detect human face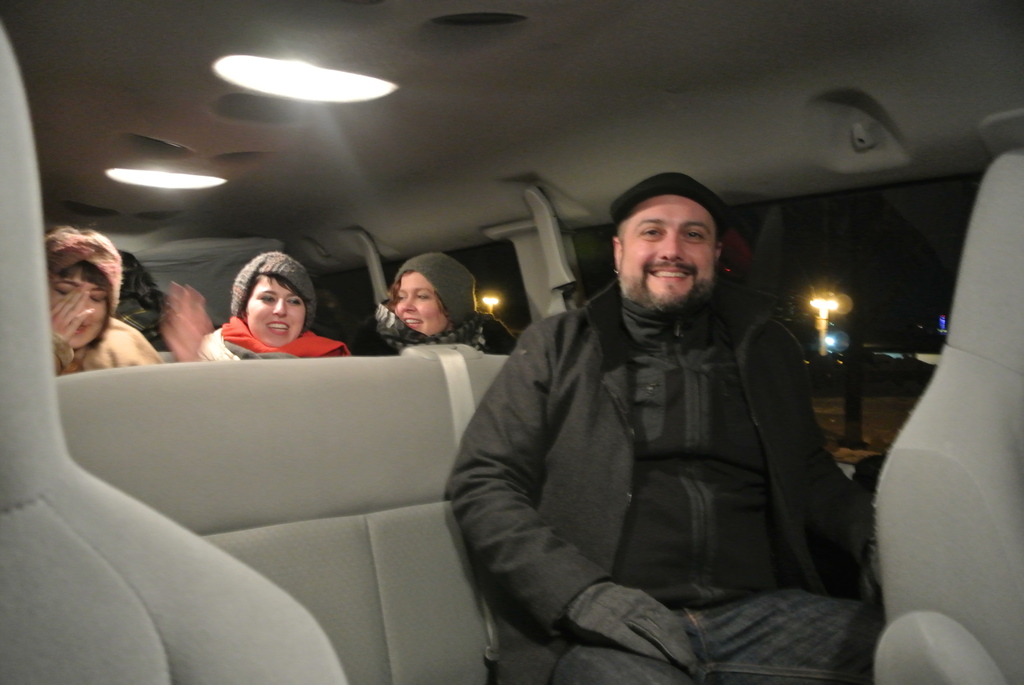
Rect(619, 196, 716, 310)
